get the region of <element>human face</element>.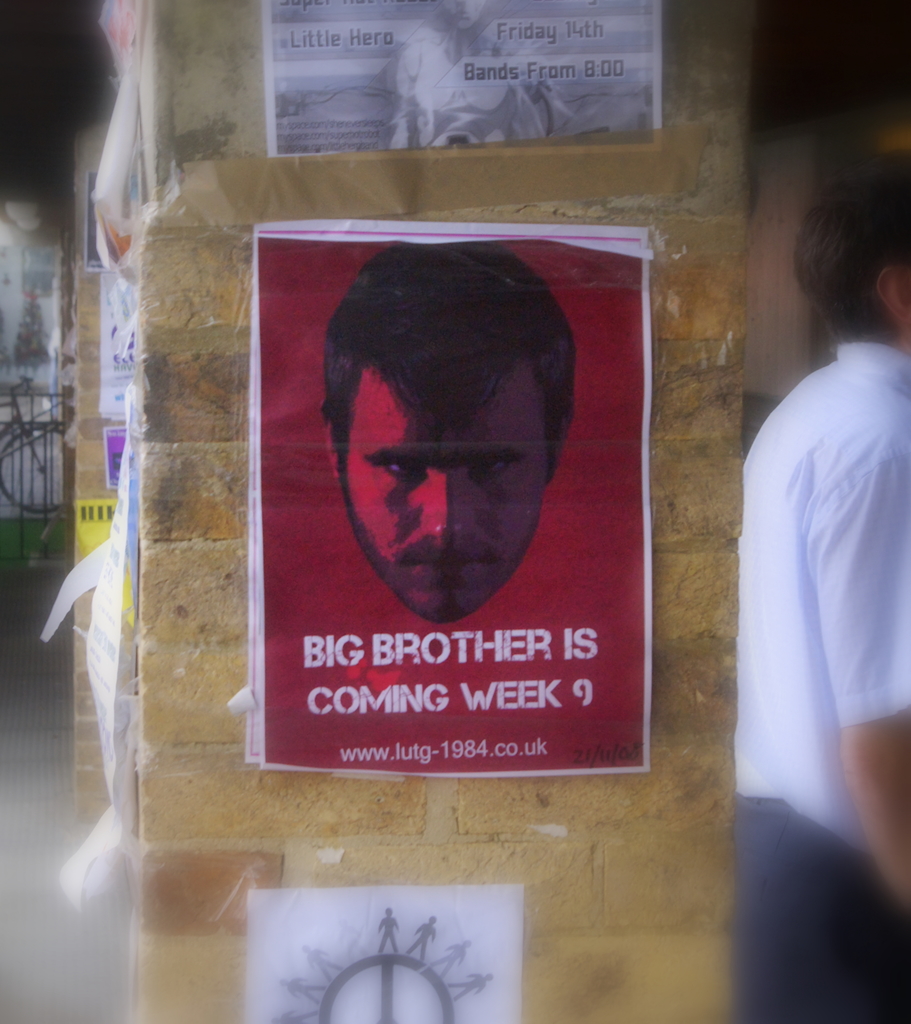
346:365:552:622.
